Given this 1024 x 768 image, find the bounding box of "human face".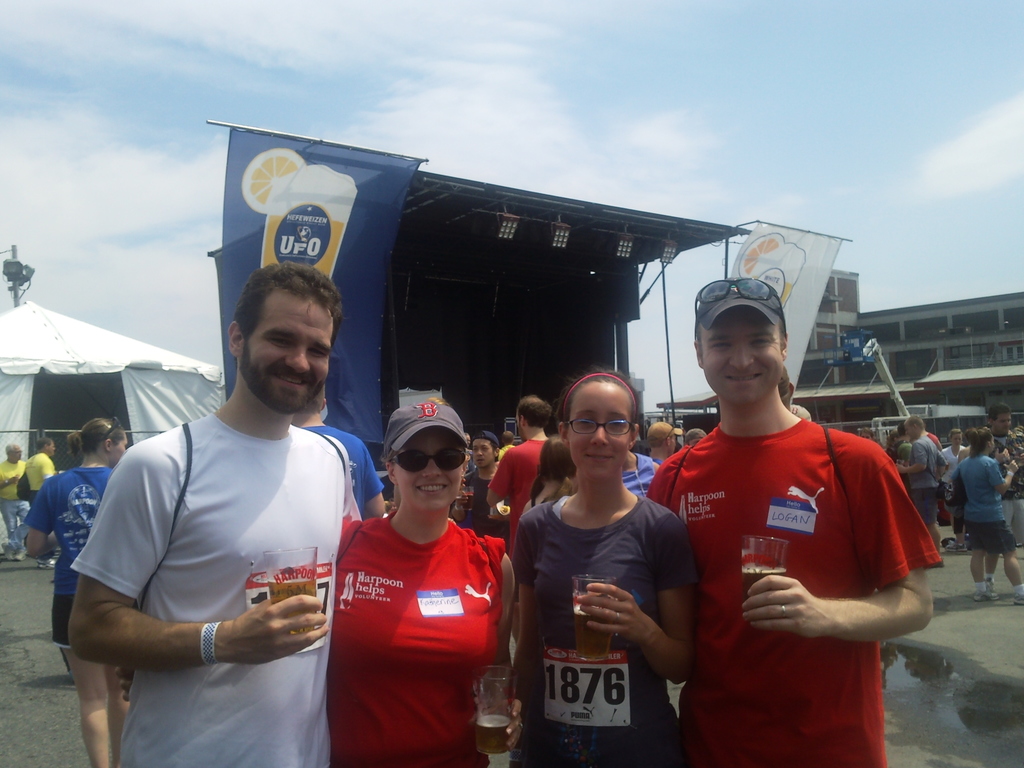
x1=116, y1=435, x2=125, y2=470.
